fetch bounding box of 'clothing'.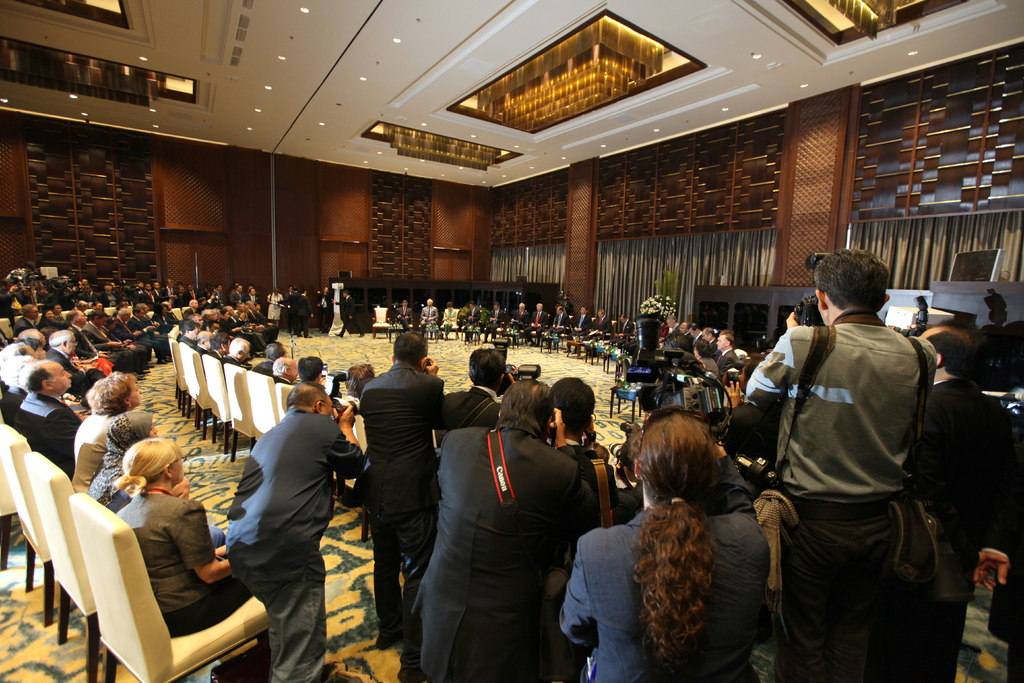
Bbox: [116,493,268,682].
